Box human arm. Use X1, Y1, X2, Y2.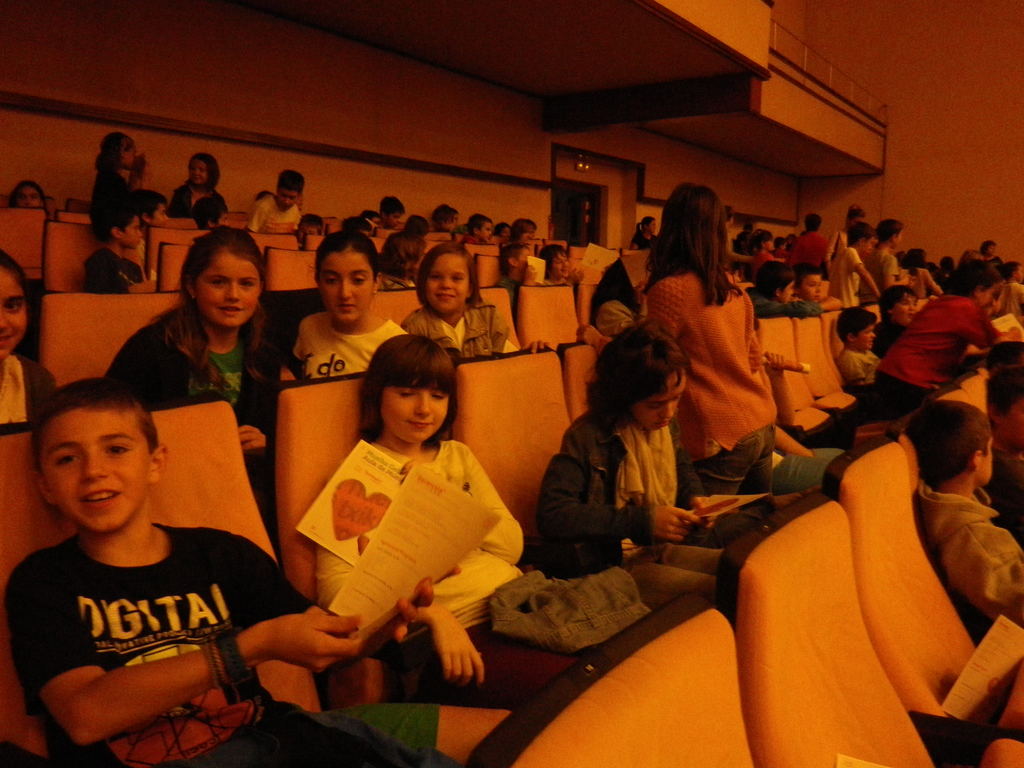
938, 527, 1023, 624.
